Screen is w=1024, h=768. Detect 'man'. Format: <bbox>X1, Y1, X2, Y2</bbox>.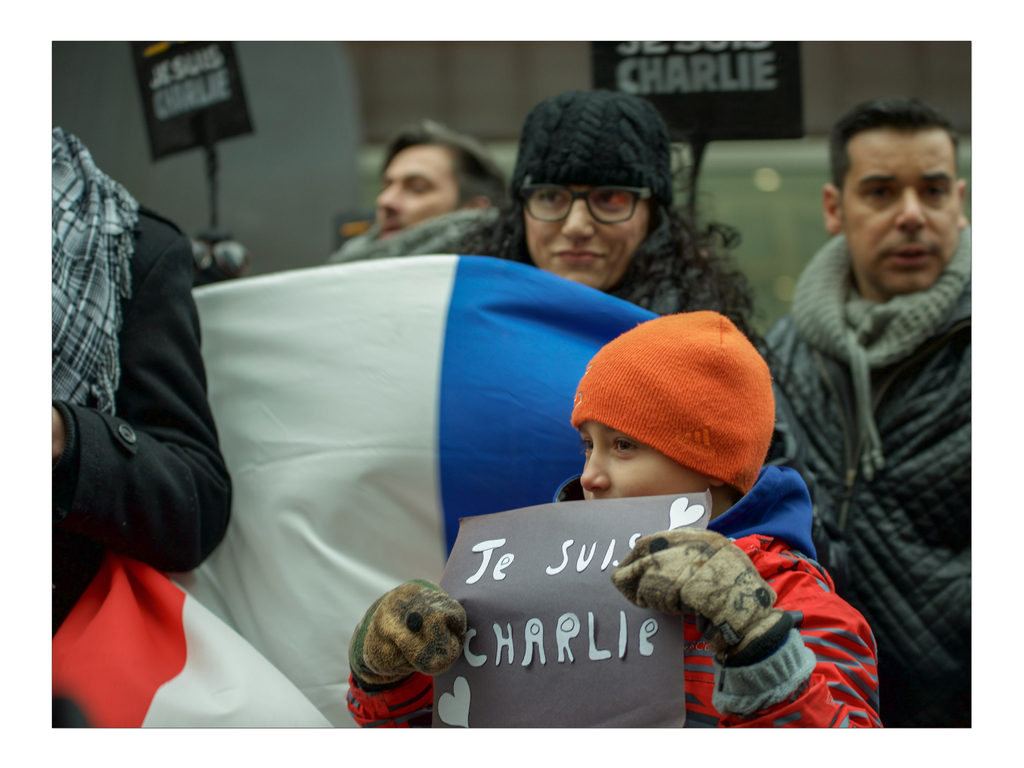
<bbox>371, 123, 513, 240</bbox>.
